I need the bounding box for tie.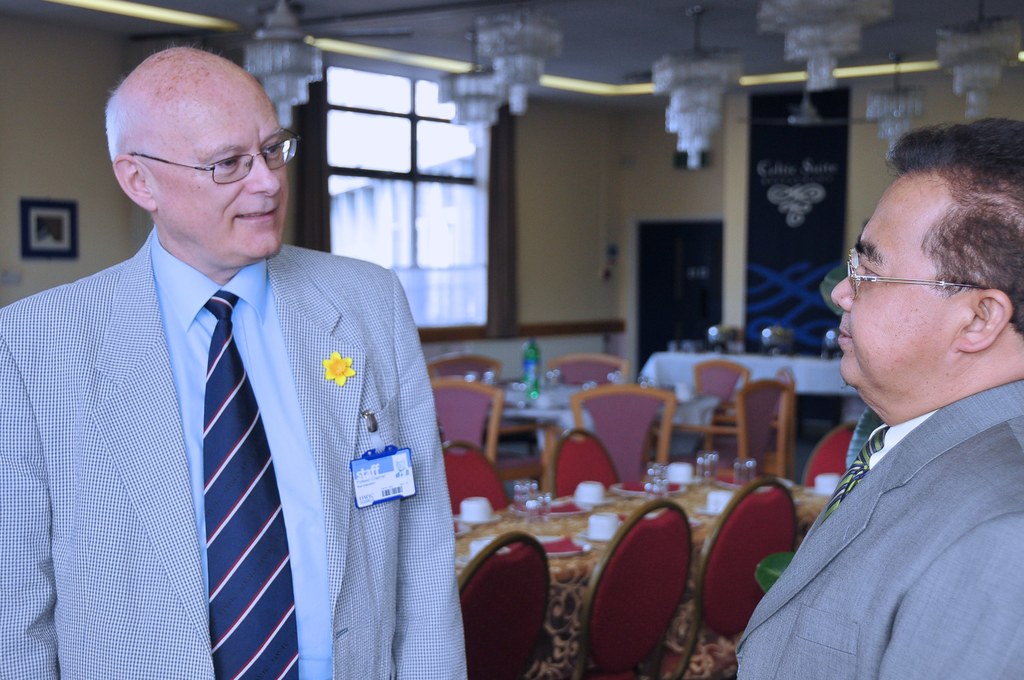
Here it is: locate(199, 290, 299, 679).
